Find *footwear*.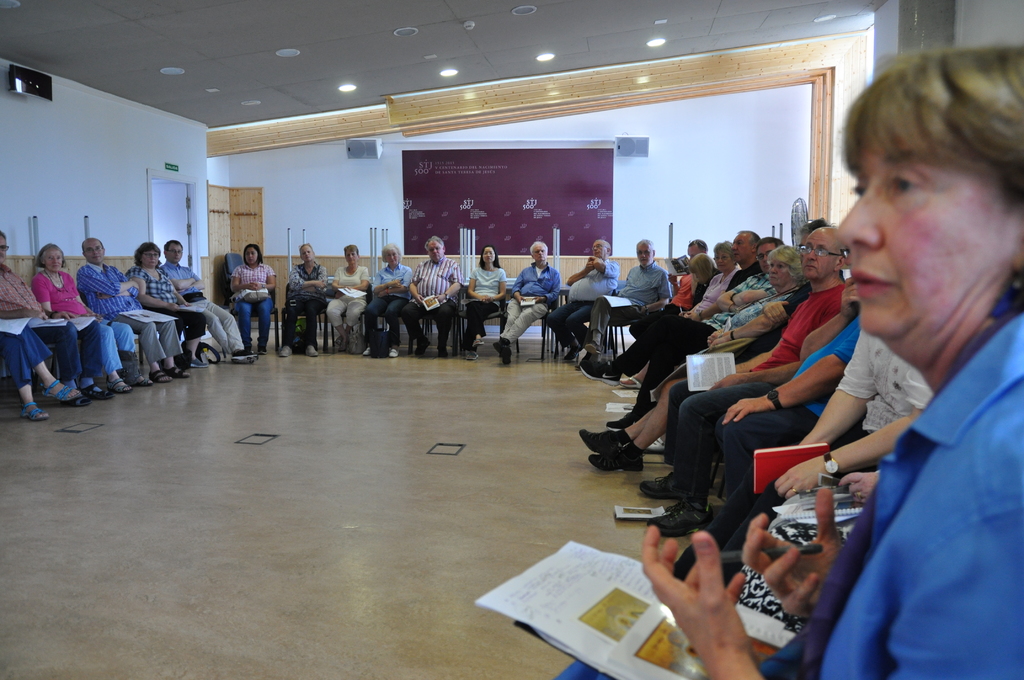
x1=590, y1=419, x2=660, y2=485.
